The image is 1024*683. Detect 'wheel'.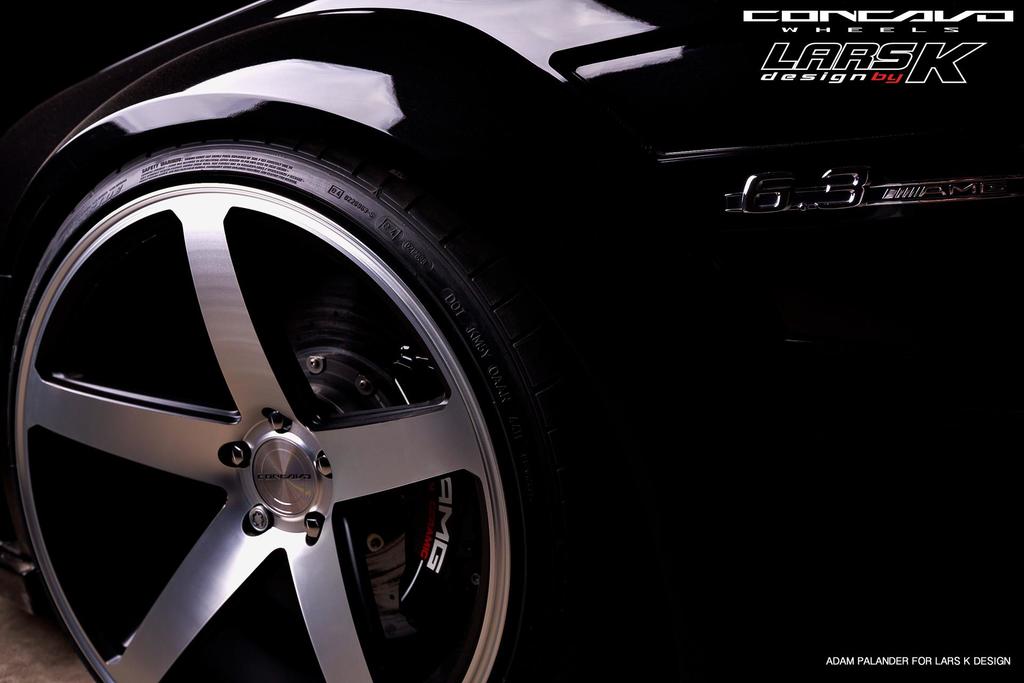
Detection: BBox(15, 116, 575, 660).
